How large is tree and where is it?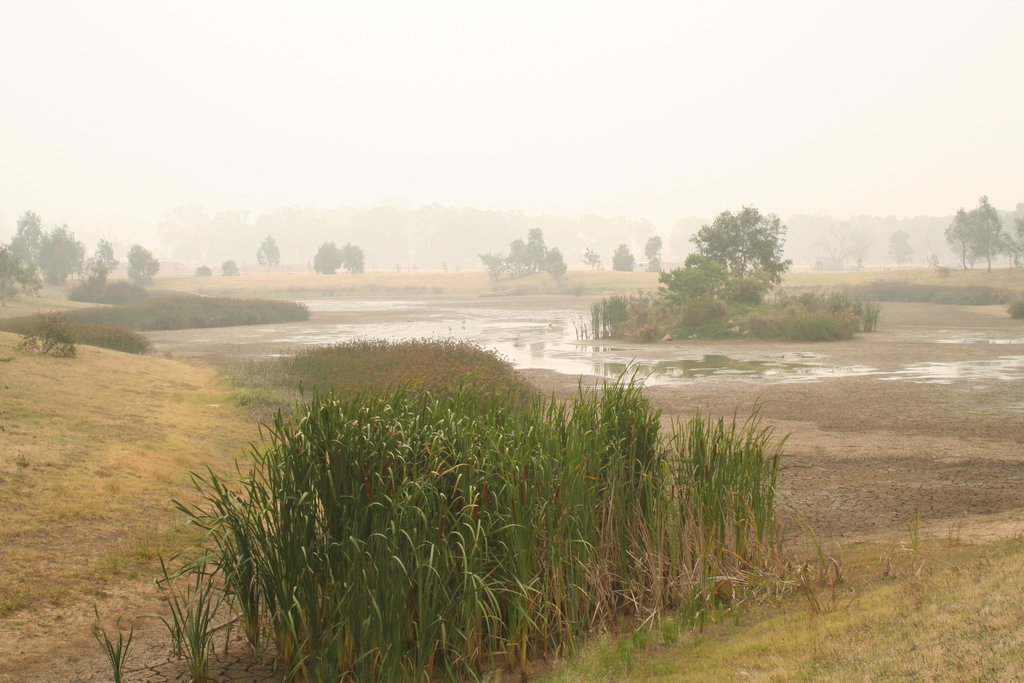
Bounding box: <bbox>972, 192, 1005, 273</bbox>.
